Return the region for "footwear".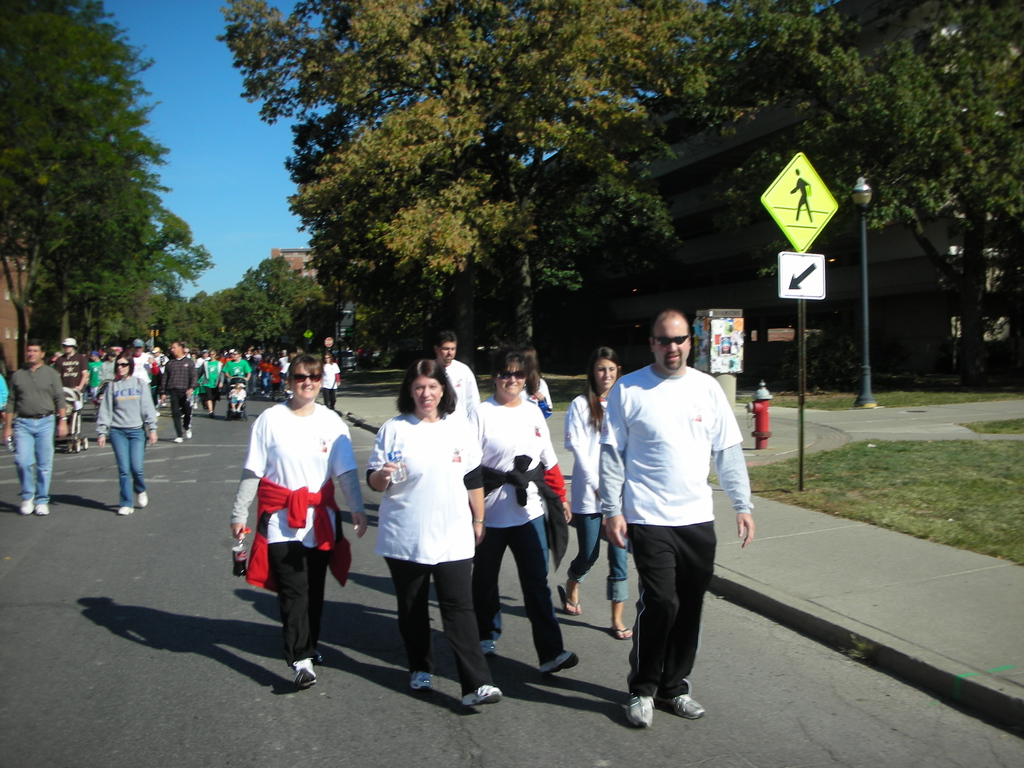
{"left": 36, "top": 501, "right": 51, "bottom": 516}.
